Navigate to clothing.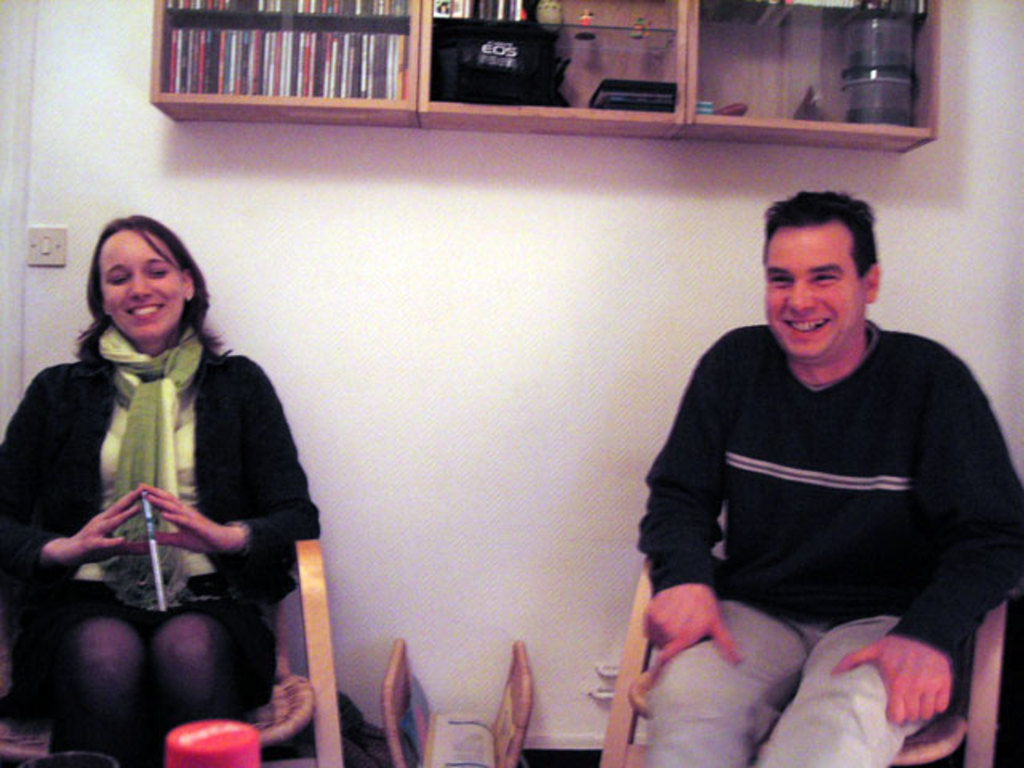
Navigation target: [x1=630, y1=258, x2=1003, y2=741].
